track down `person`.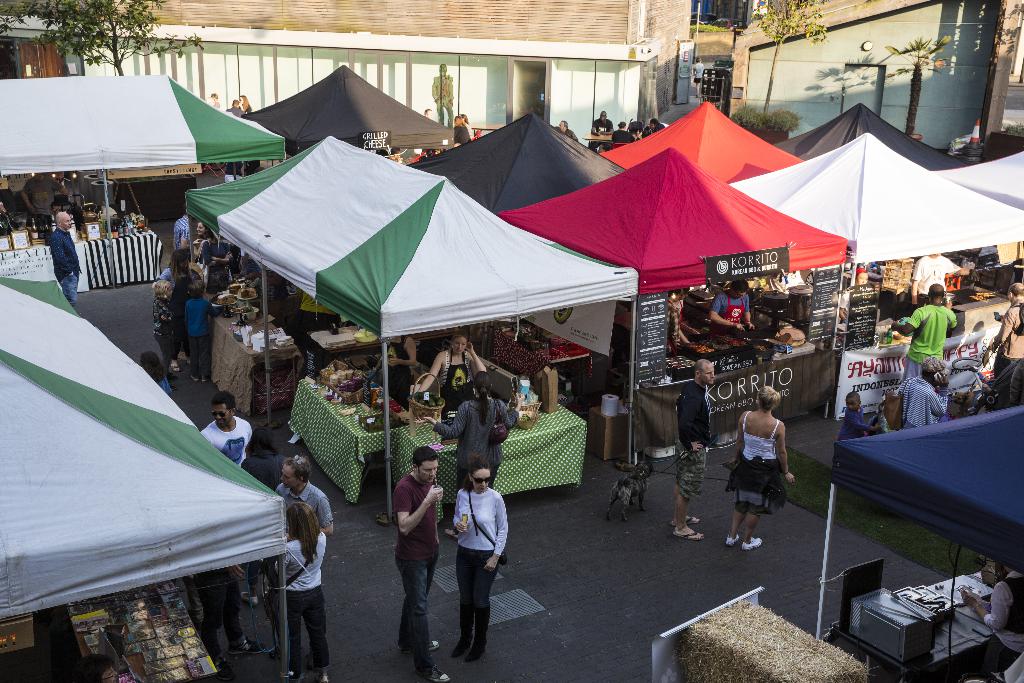
Tracked to region(893, 360, 951, 431).
